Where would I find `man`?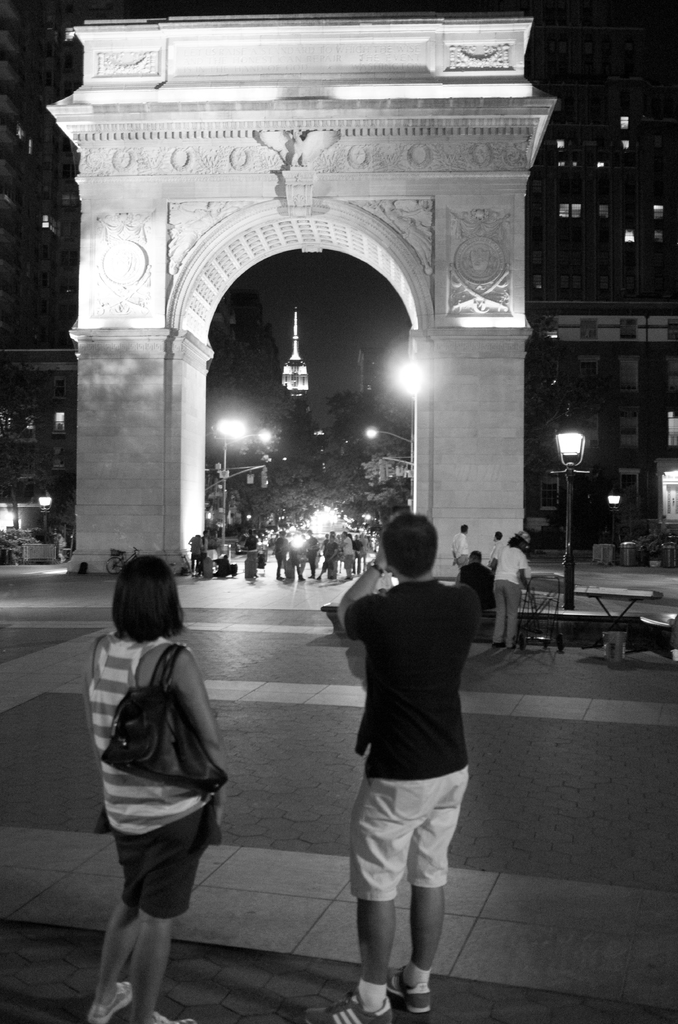
At {"left": 460, "top": 541, "right": 485, "bottom": 625}.
